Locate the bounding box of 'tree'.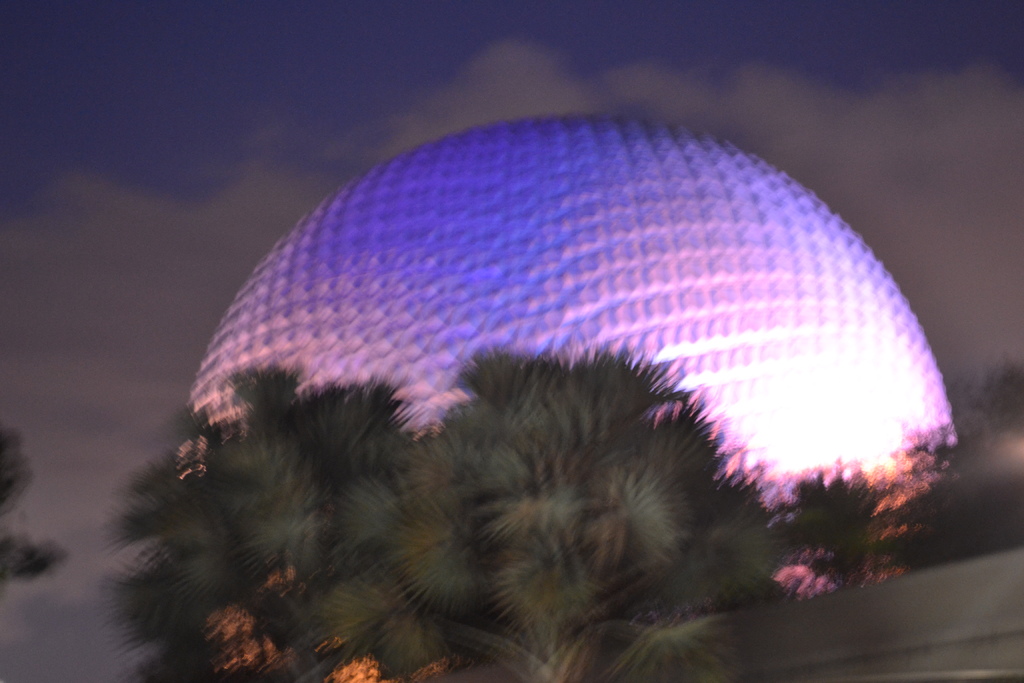
Bounding box: x1=0, y1=420, x2=60, y2=592.
